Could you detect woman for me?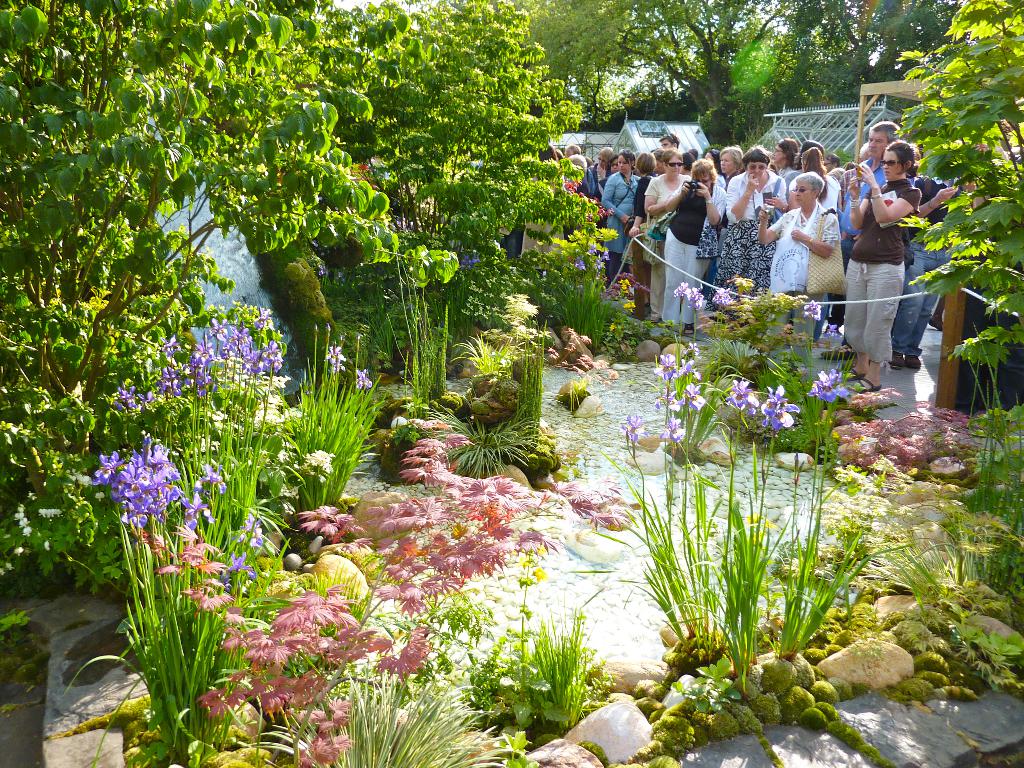
Detection result: (800,145,842,214).
